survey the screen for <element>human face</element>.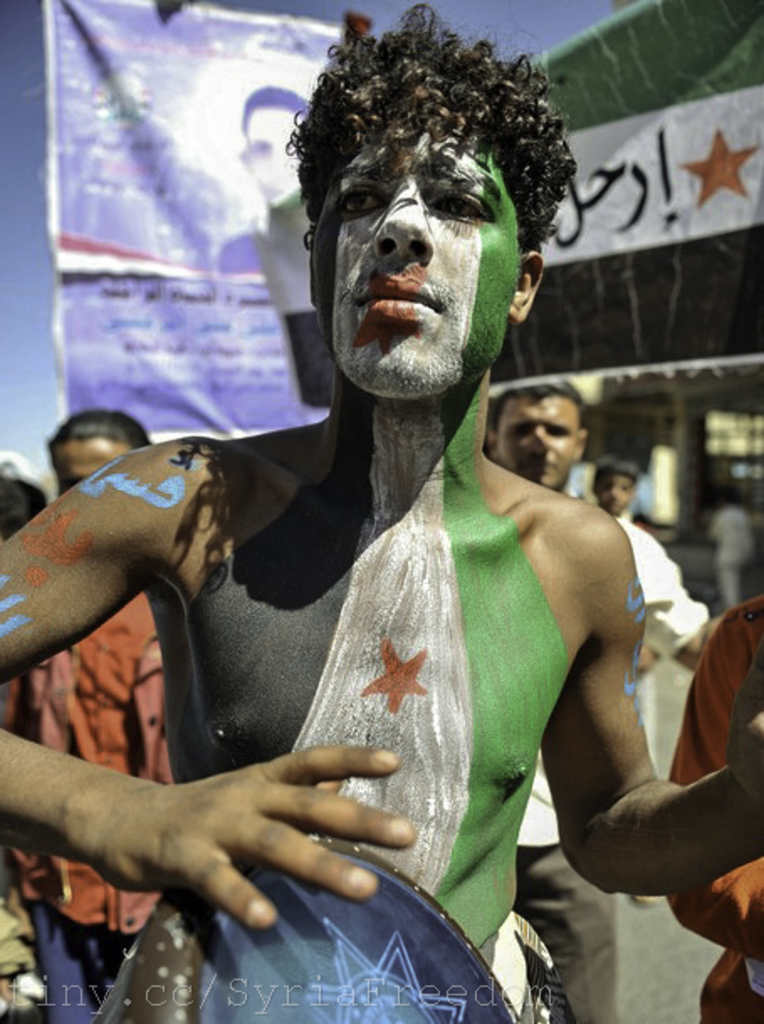
Survey found: [245,111,296,200].
